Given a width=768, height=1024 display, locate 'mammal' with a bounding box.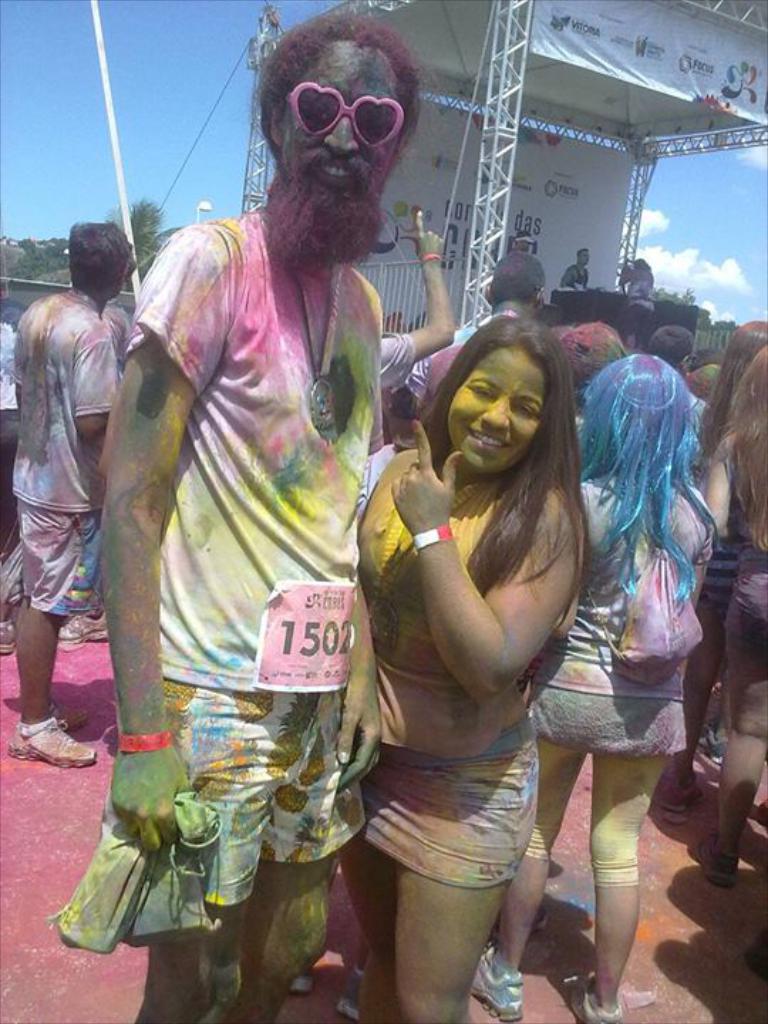
Located: 356/300/596/1023.
